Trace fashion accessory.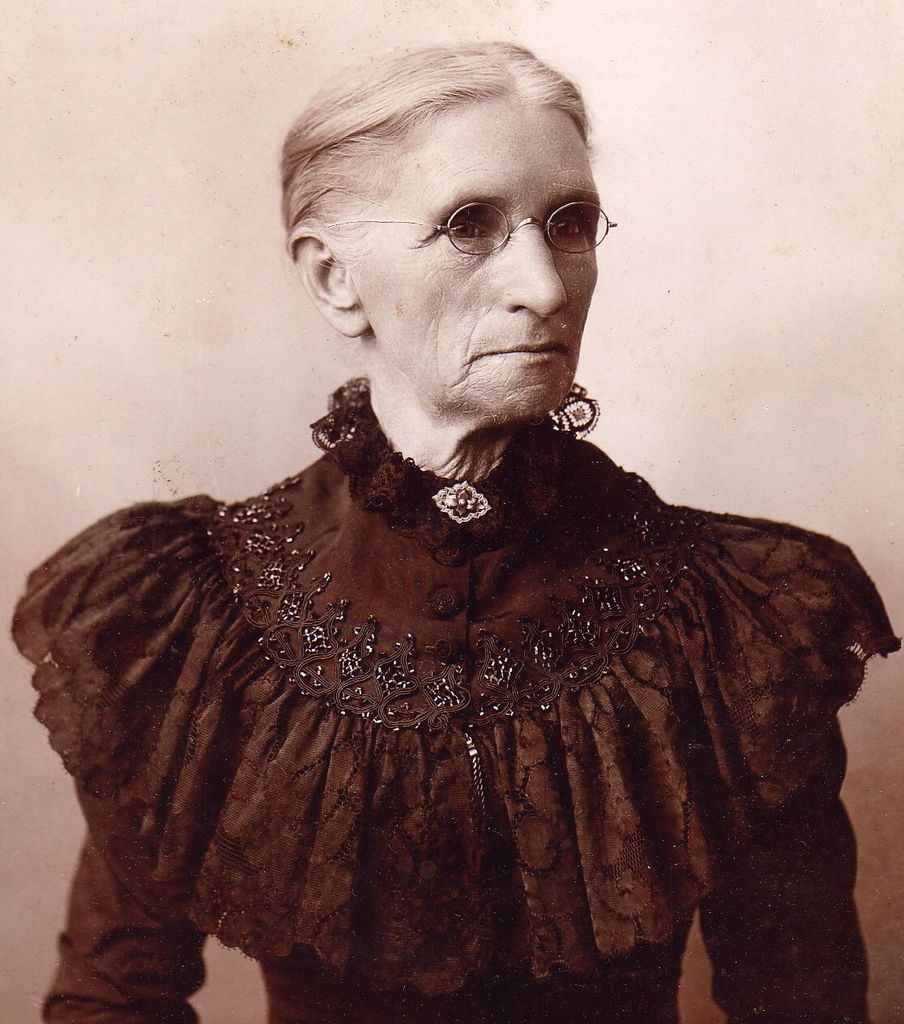
Traced to 323 195 619 258.
